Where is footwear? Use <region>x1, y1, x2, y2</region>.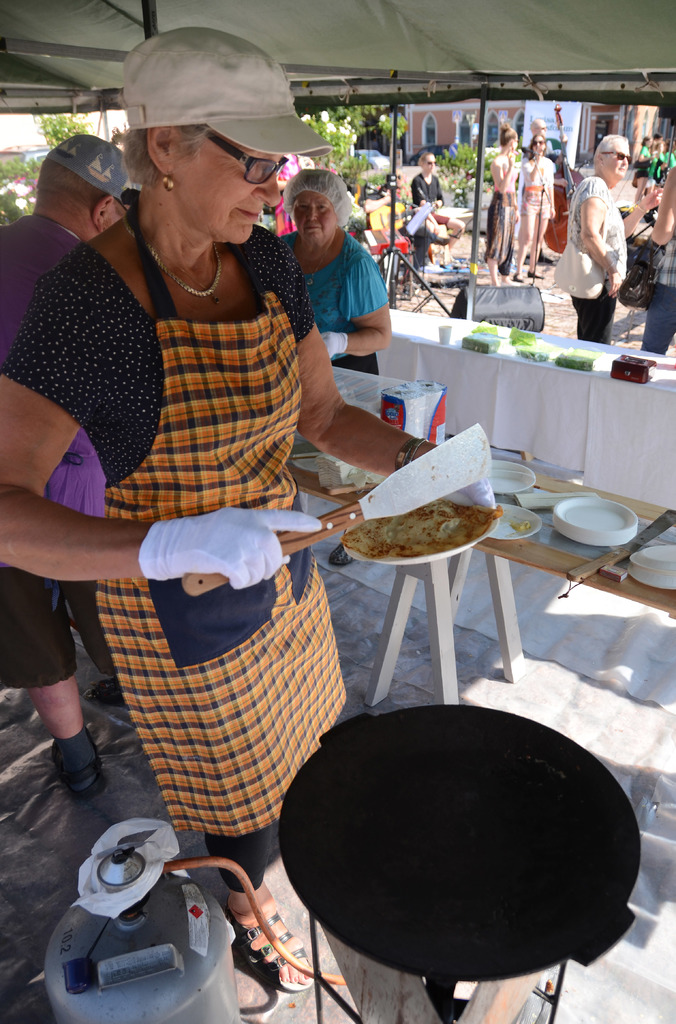
<region>51, 740, 101, 799</region>.
